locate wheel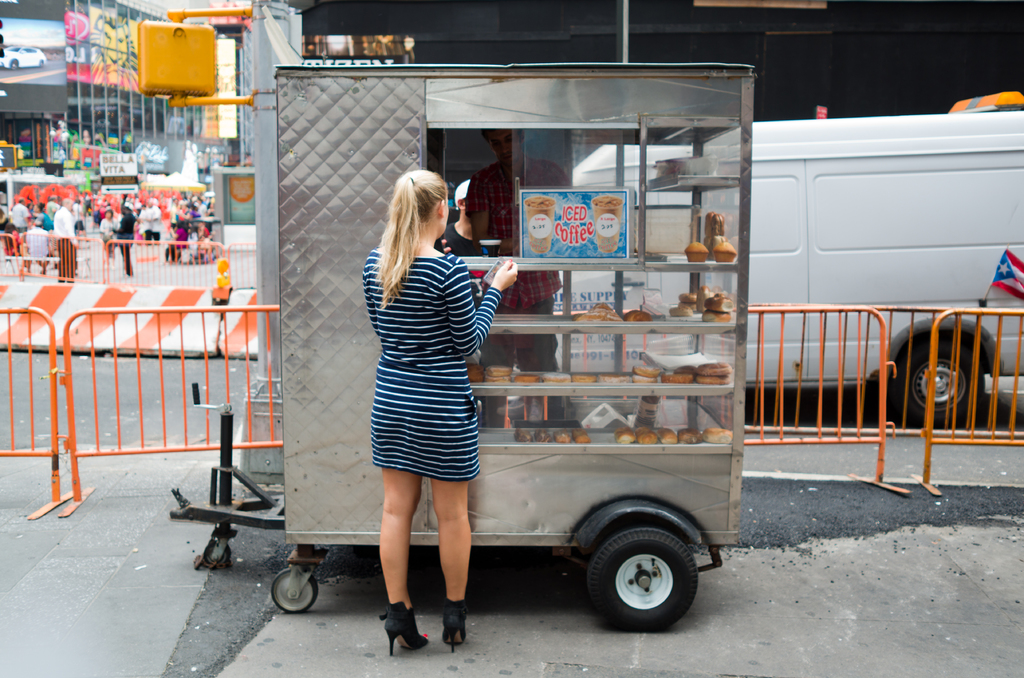
(271, 565, 319, 613)
